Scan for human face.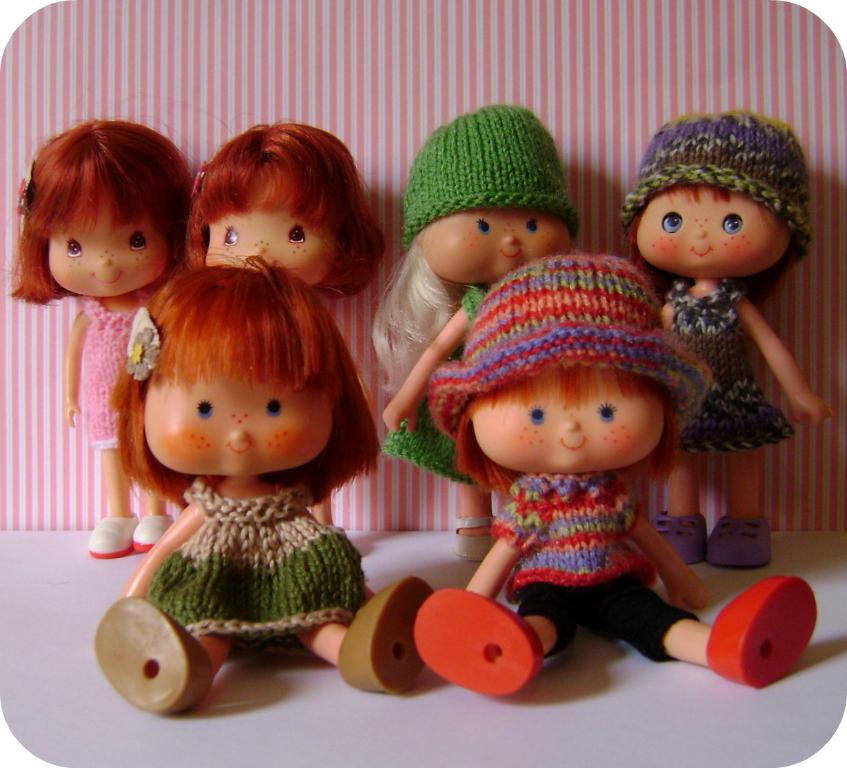
Scan result: x1=471 y1=371 x2=665 y2=475.
